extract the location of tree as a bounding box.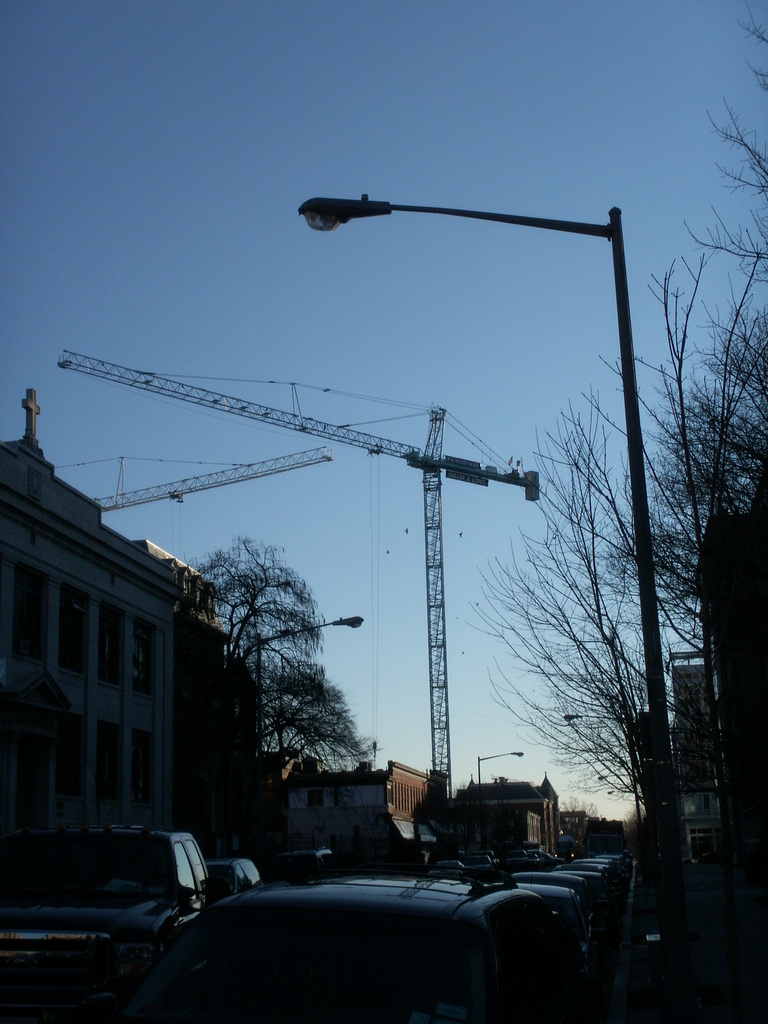
(x1=193, y1=522, x2=357, y2=812).
